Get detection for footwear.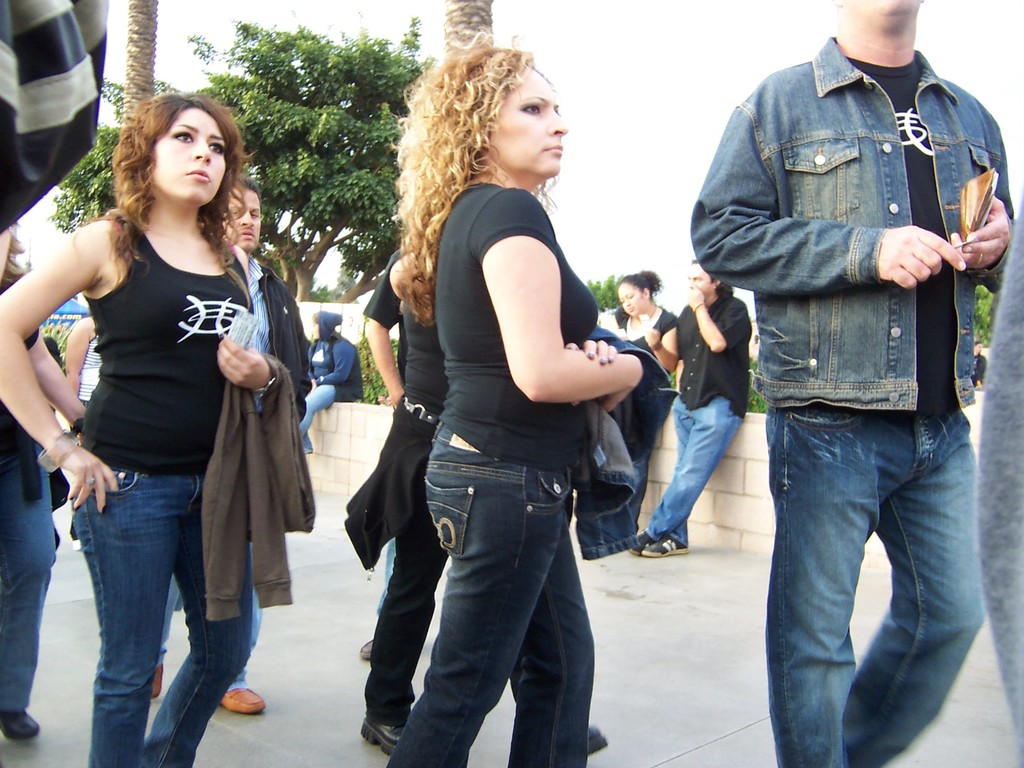
Detection: 356, 713, 420, 753.
